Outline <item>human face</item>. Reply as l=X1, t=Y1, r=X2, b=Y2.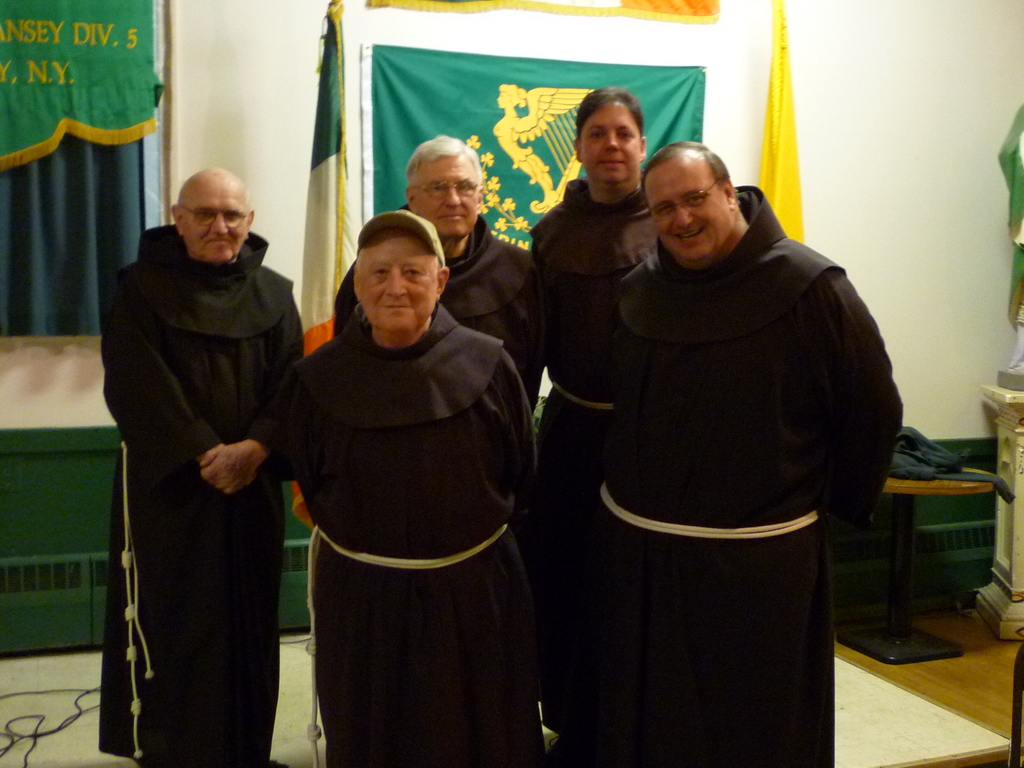
l=180, t=188, r=246, b=264.
